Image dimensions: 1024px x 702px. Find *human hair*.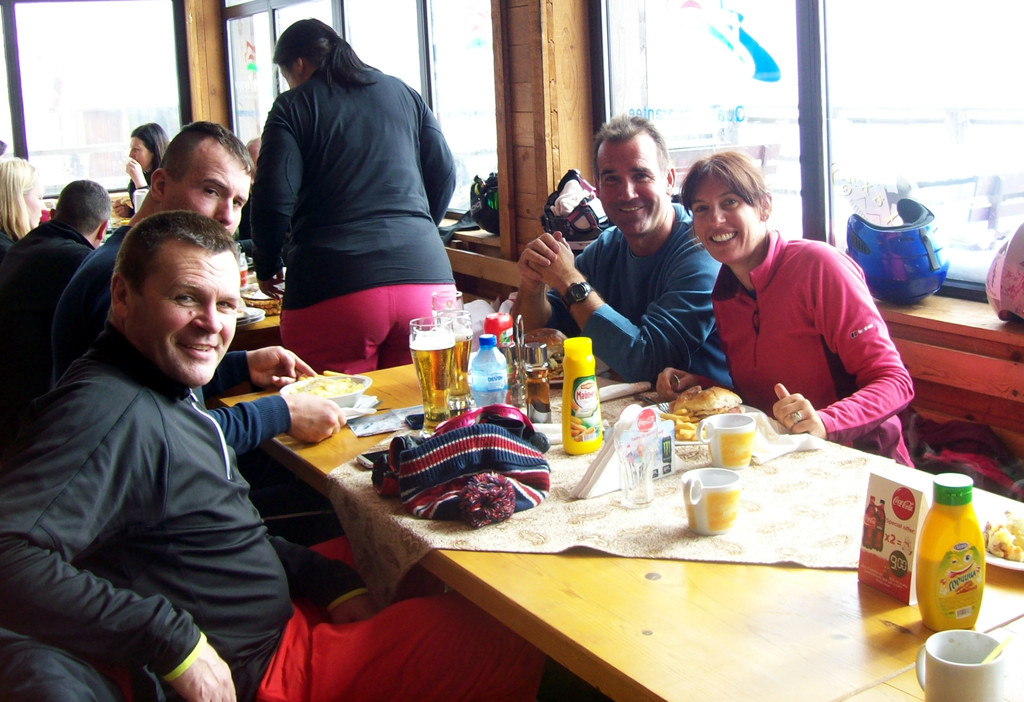
box=[129, 121, 171, 170].
